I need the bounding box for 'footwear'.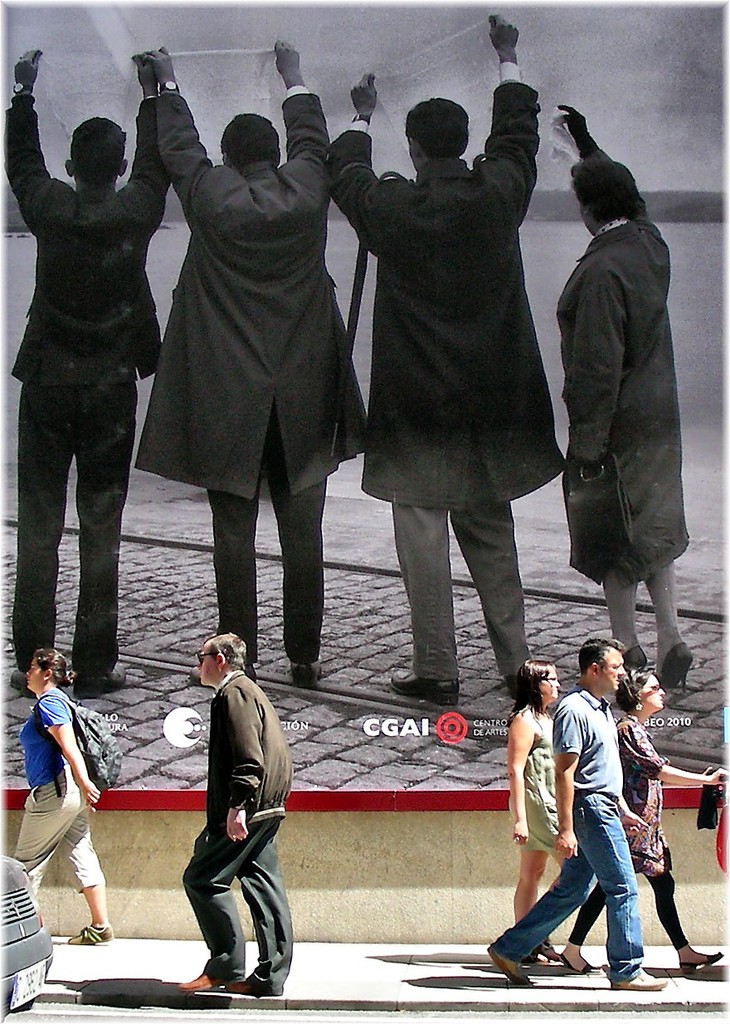
Here it is: bbox=(63, 923, 116, 944).
